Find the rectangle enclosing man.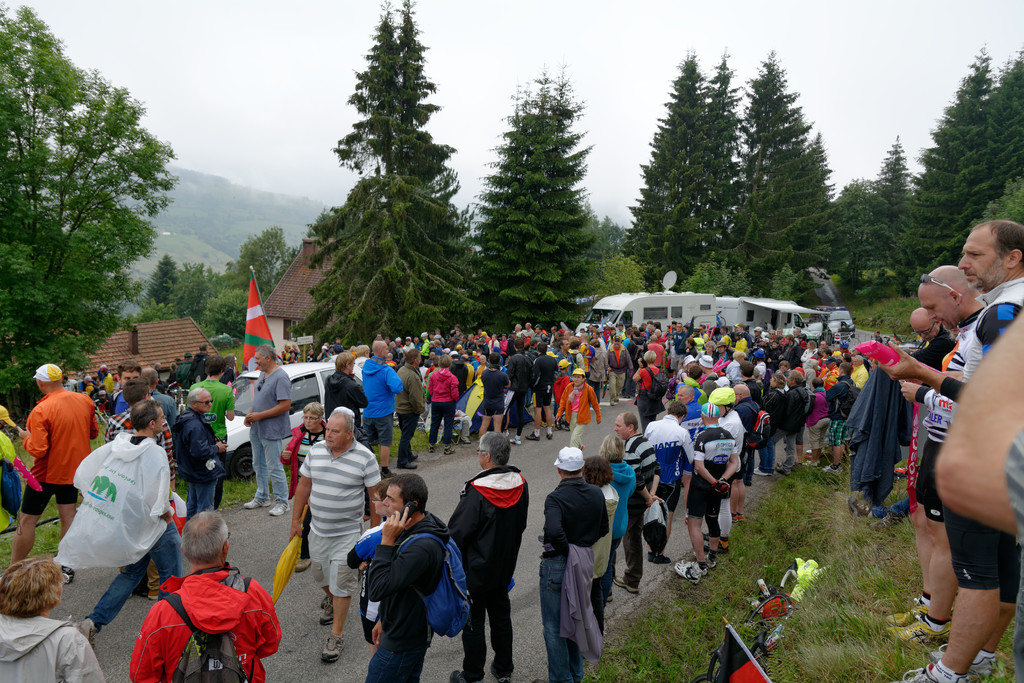
bbox=[478, 330, 488, 342].
